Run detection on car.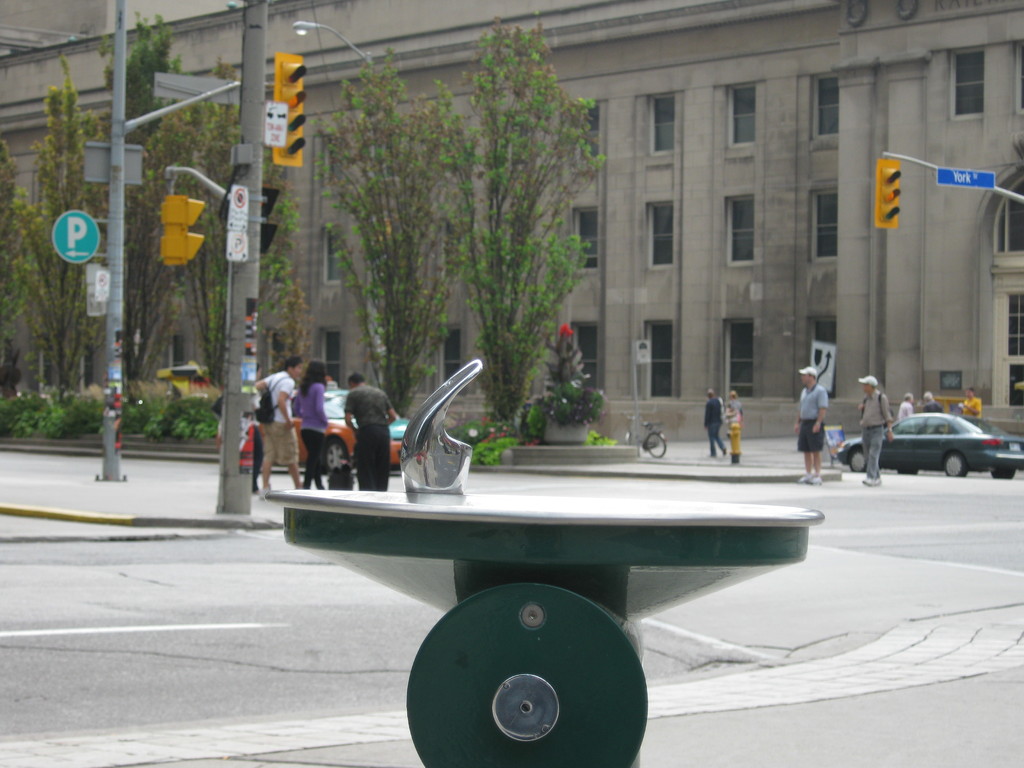
Result: (856,401,1017,484).
